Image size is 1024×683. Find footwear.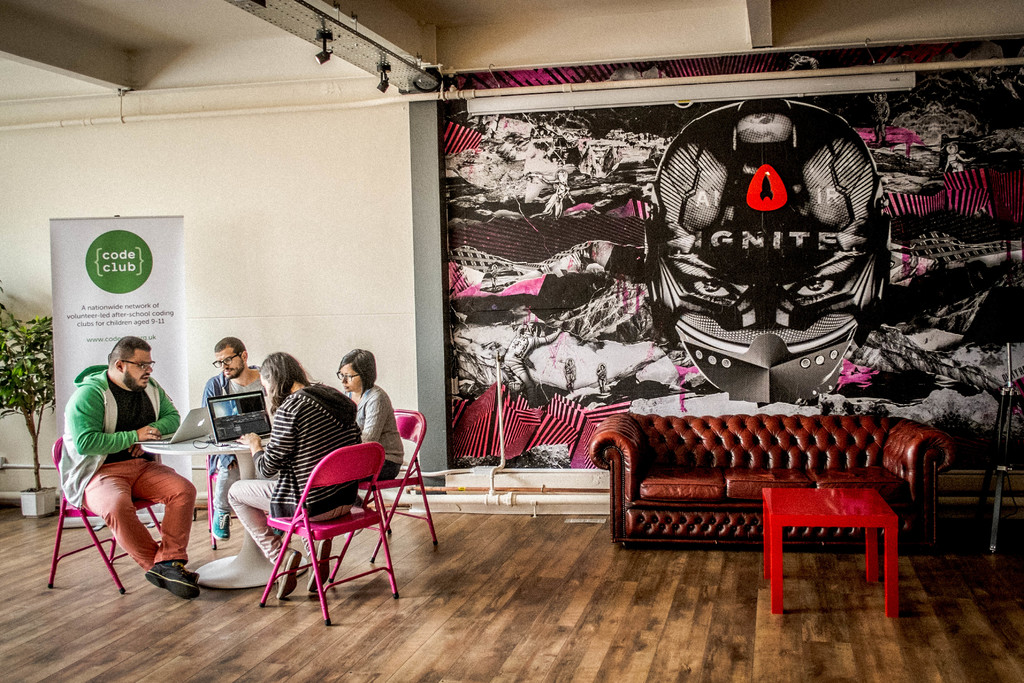
[x1=269, y1=544, x2=301, y2=603].
